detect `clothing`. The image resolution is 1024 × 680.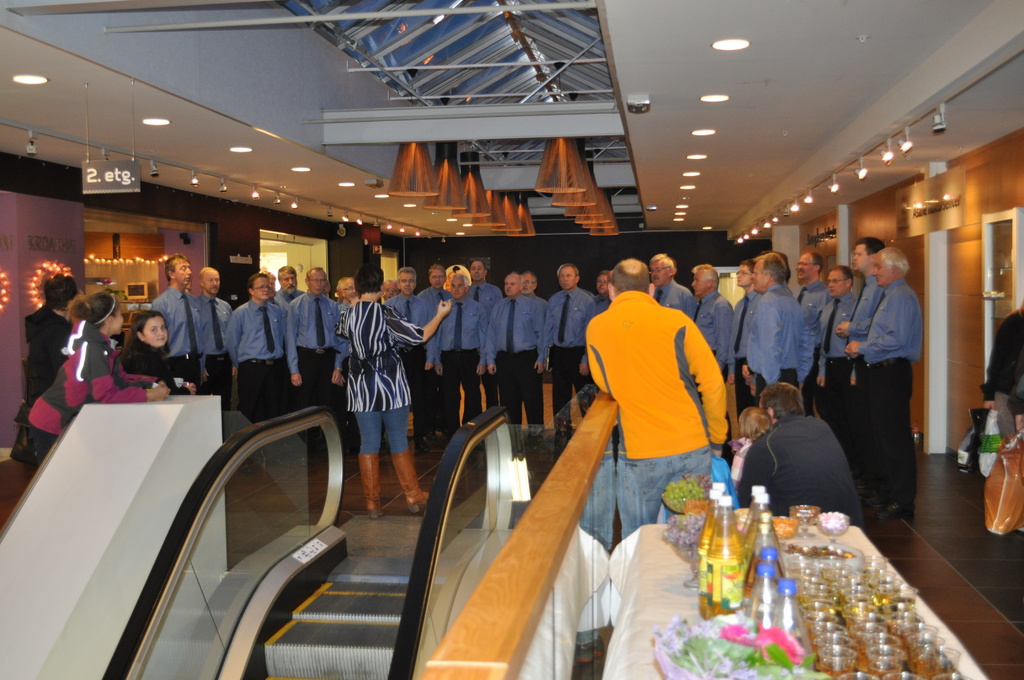
left=858, top=281, right=922, bottom=499.
